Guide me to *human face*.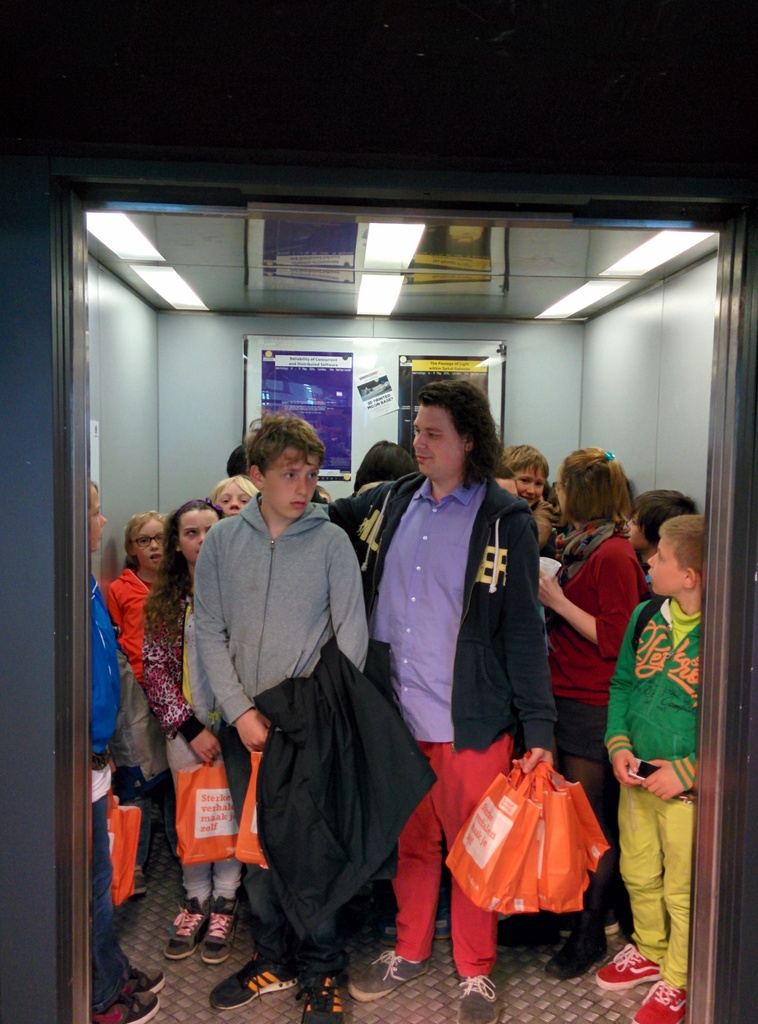
Guidance: 133,519,167,566.
